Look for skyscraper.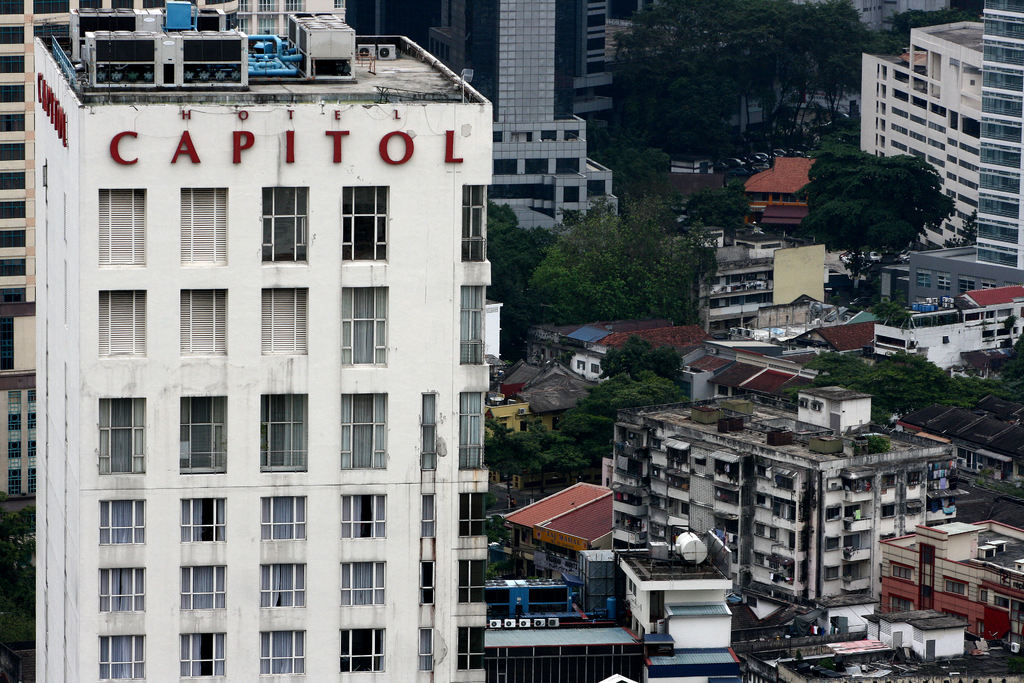
Found: {"left": 859, "top": 15, "right": 1007, "bottom": 206}.
